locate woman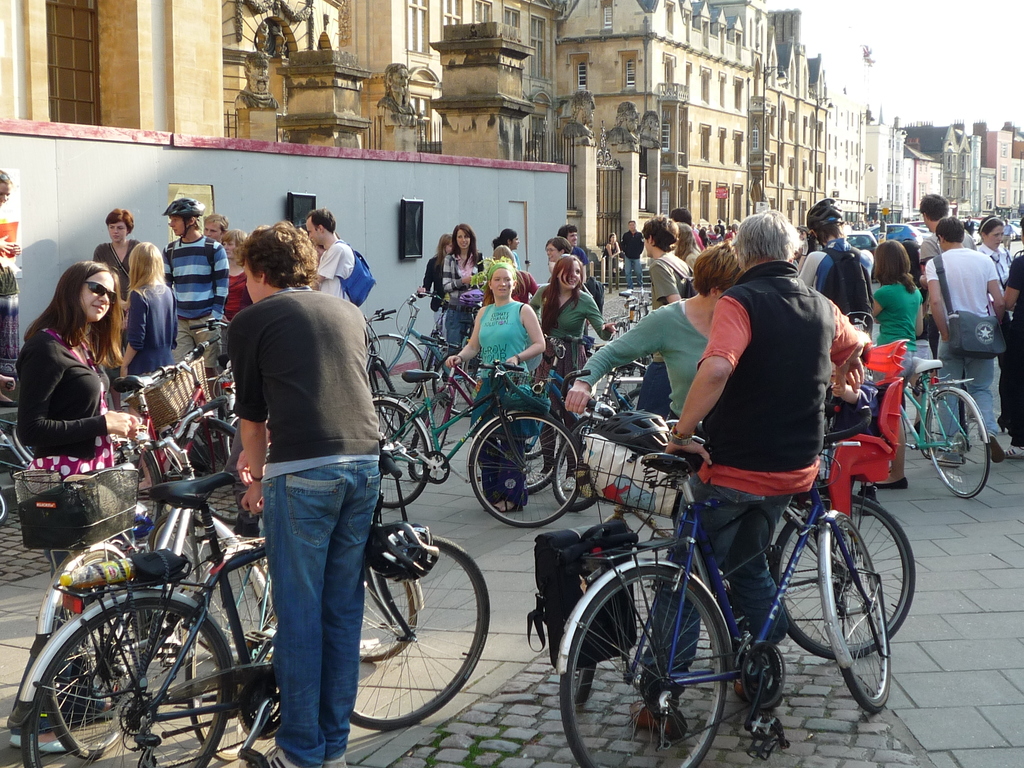
crop(447, 261, 544, 510)
